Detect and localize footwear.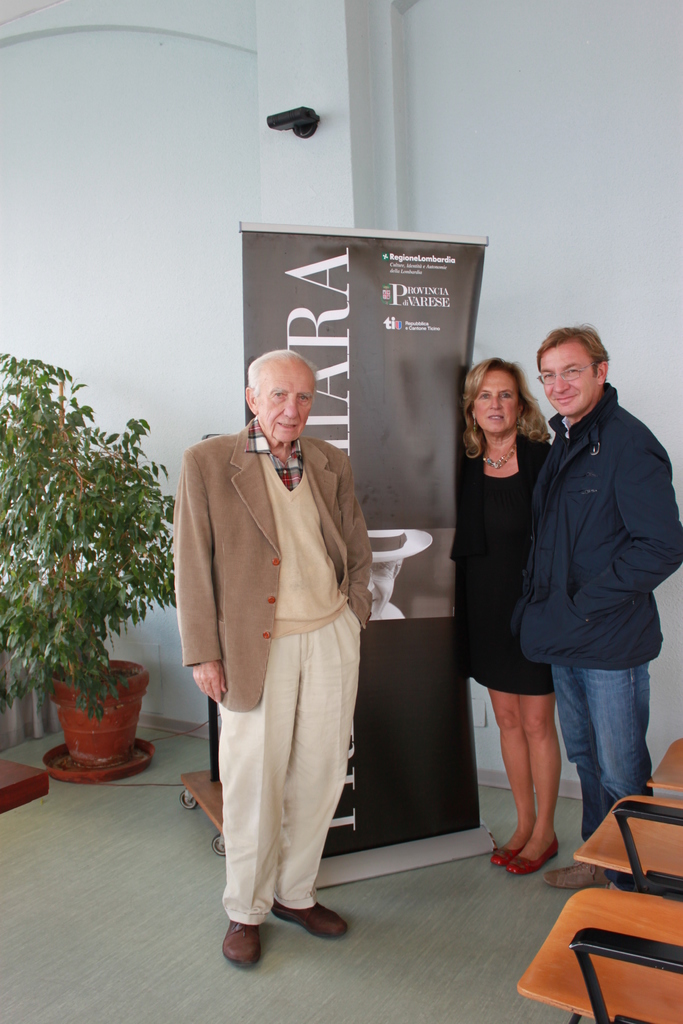
Localized at [left=537, top=868, right=605, bottom=888].
